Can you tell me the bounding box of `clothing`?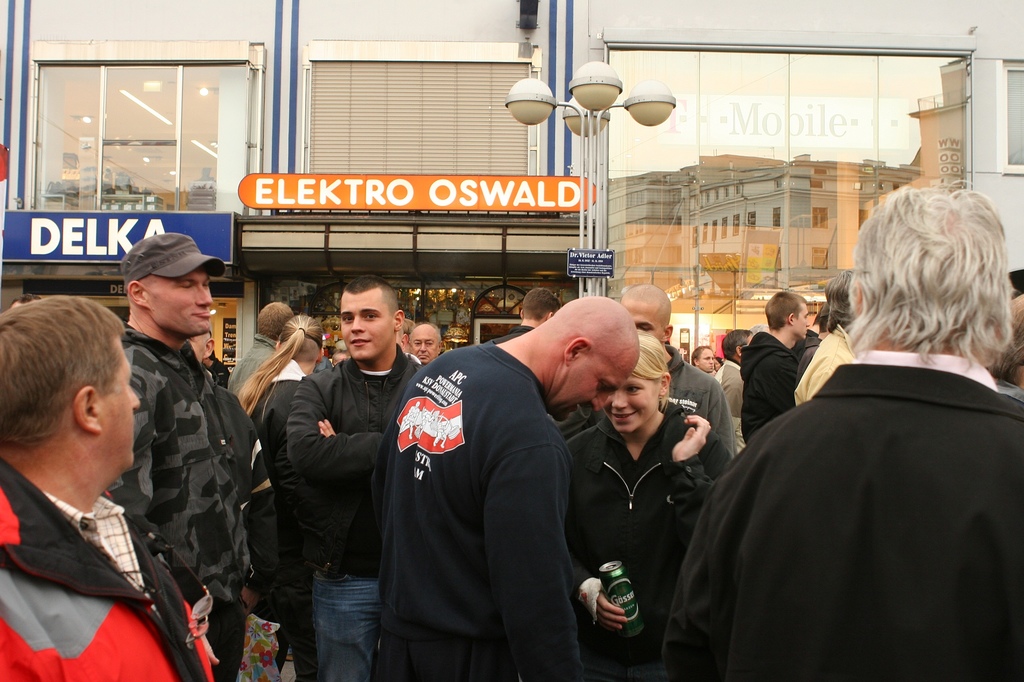
select_region(100, 328, 246, 630).
